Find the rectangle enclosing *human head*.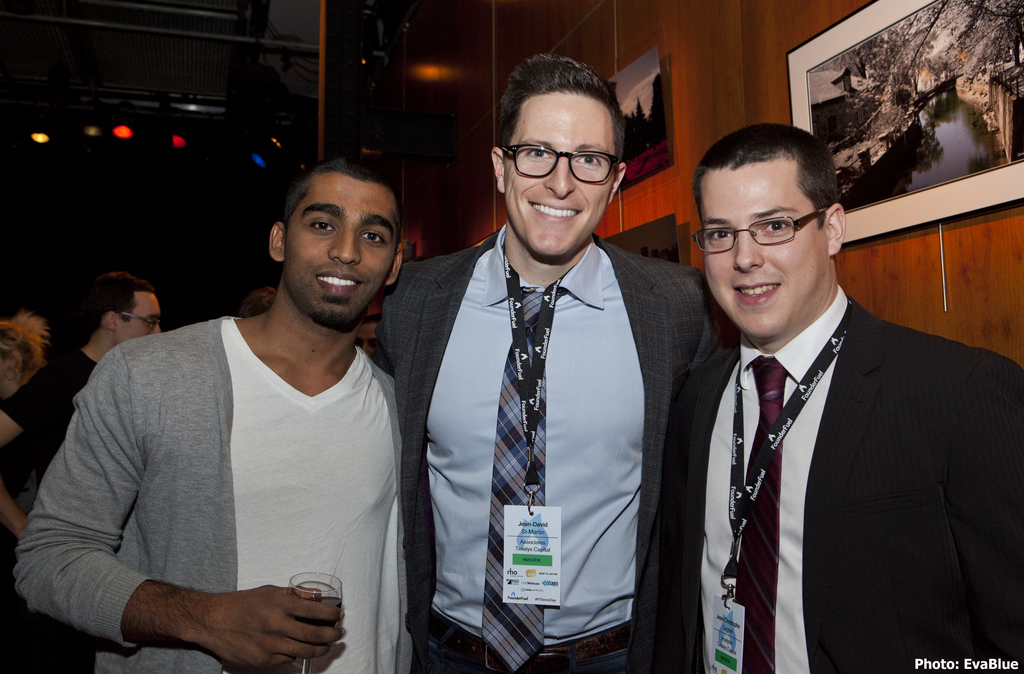
box=[692, 118, 850, 338].
